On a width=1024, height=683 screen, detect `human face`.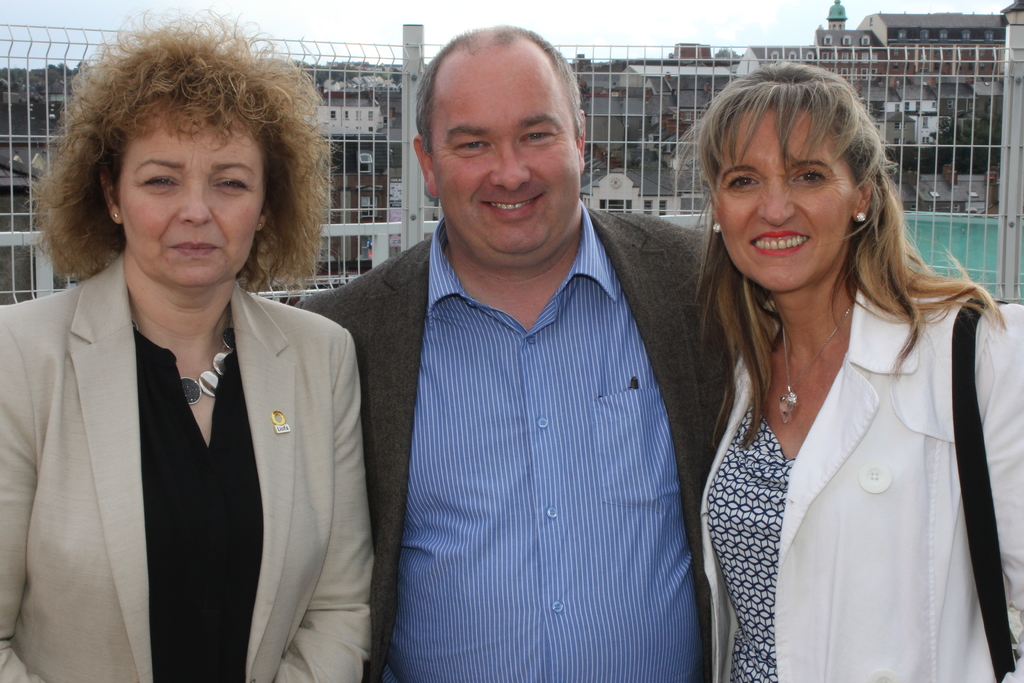
box=[435, 72, 585, 264].
